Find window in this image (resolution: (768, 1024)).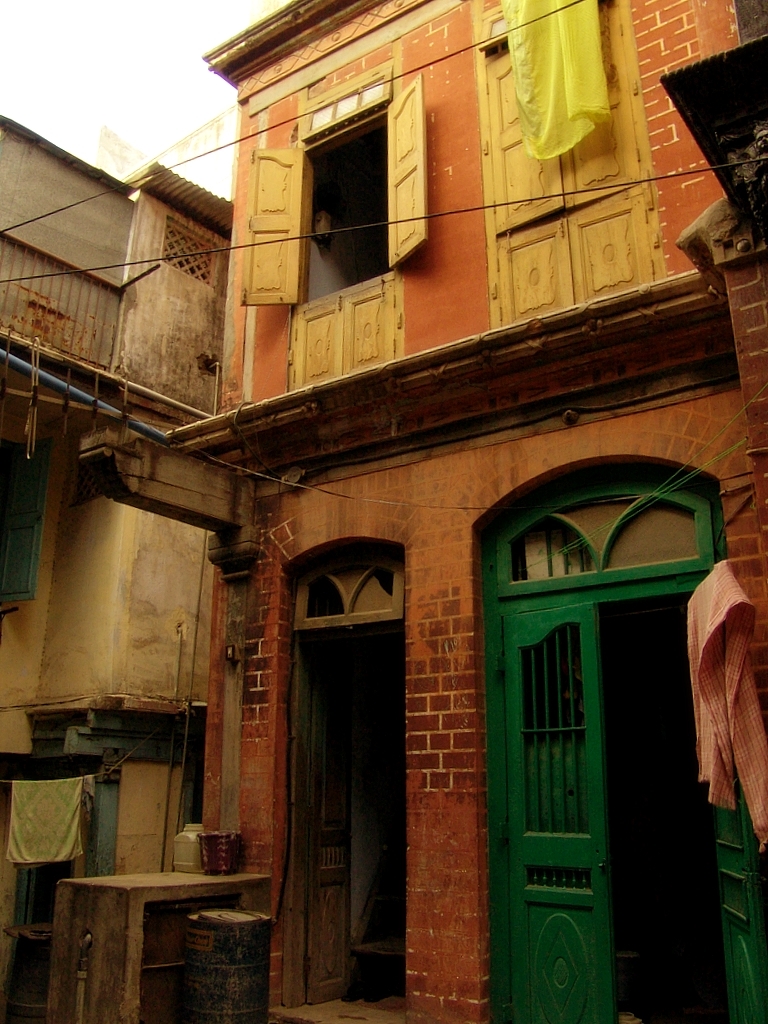
locate(163, 209, 220, 285).
